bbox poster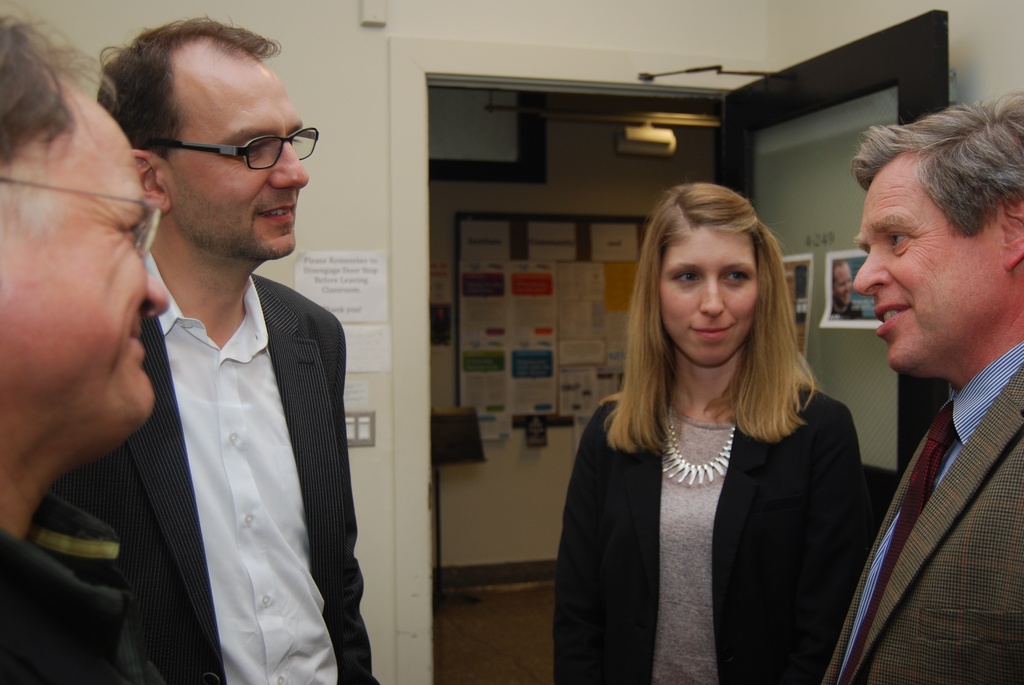
box(815, 251, 884, 331)
